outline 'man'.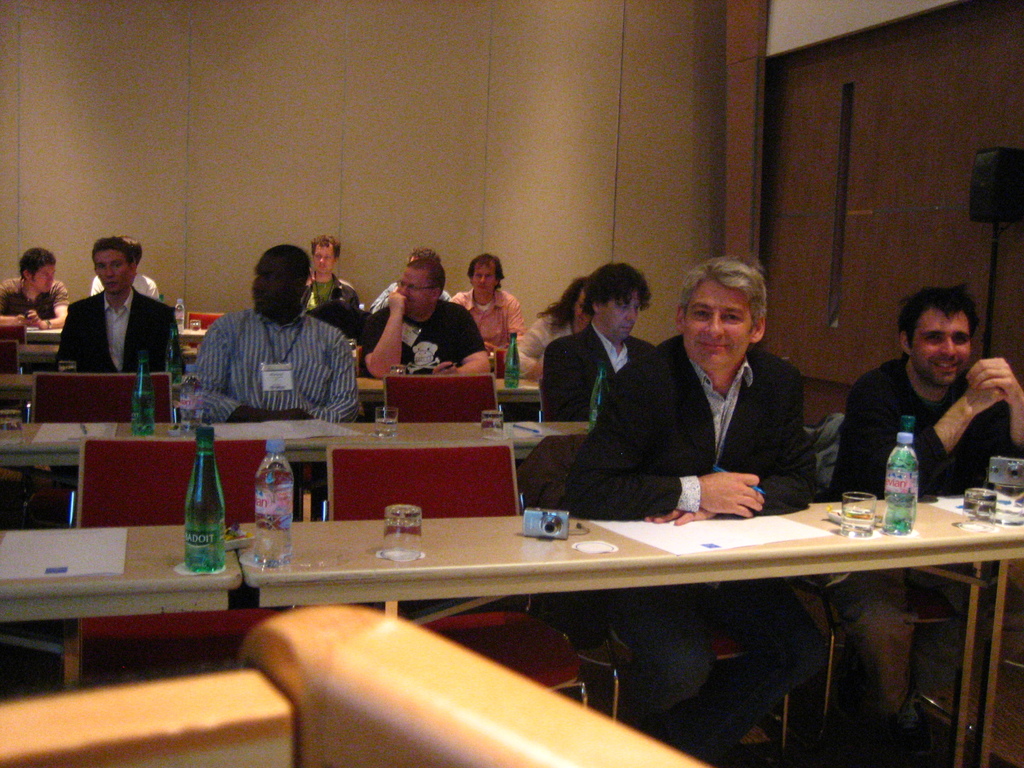
Outline: {"x1": 354, "y1": 258, "x2": 486, "y2": 381}.
